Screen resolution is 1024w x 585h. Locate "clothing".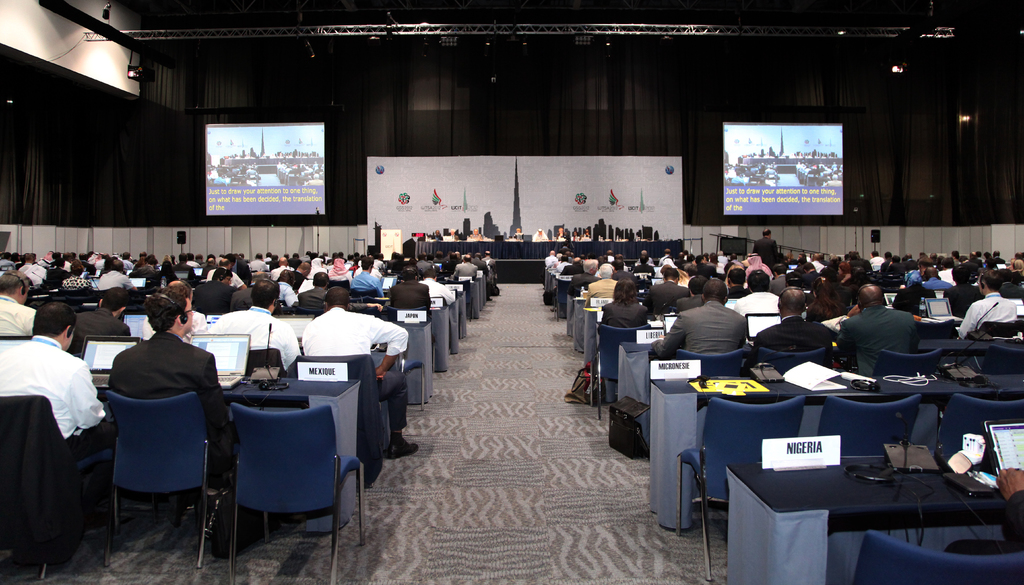
l=300, t=307, r=410, b=421.
